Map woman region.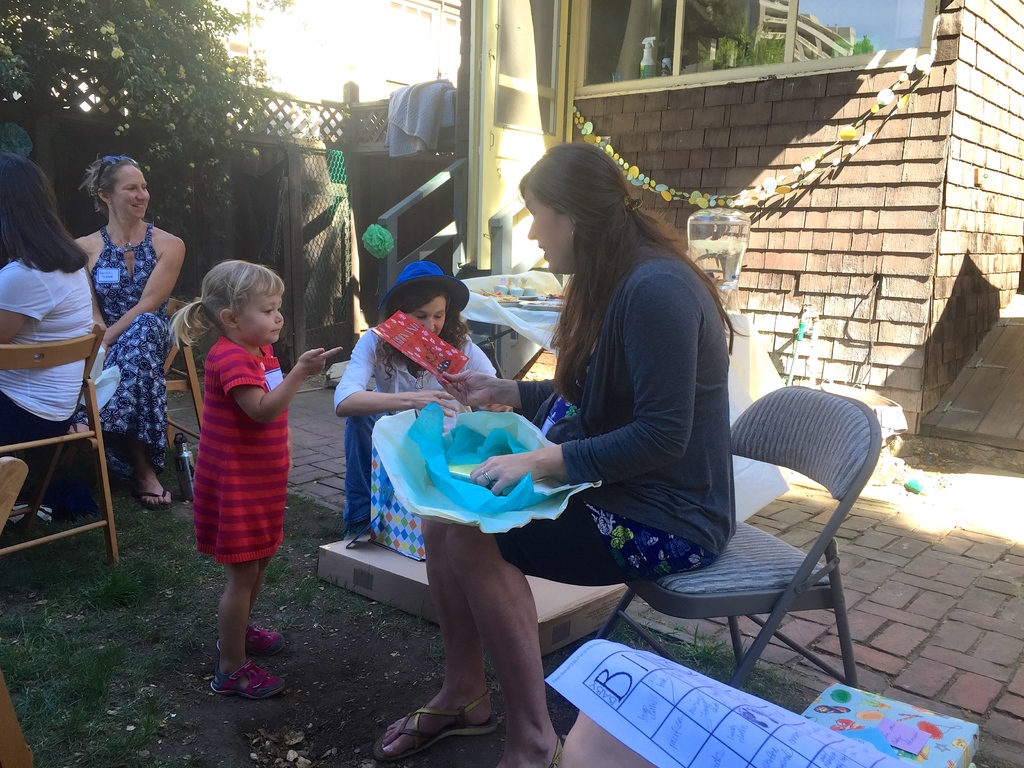
Mapped to [left=342, top=259, right=513, bottom=549].
